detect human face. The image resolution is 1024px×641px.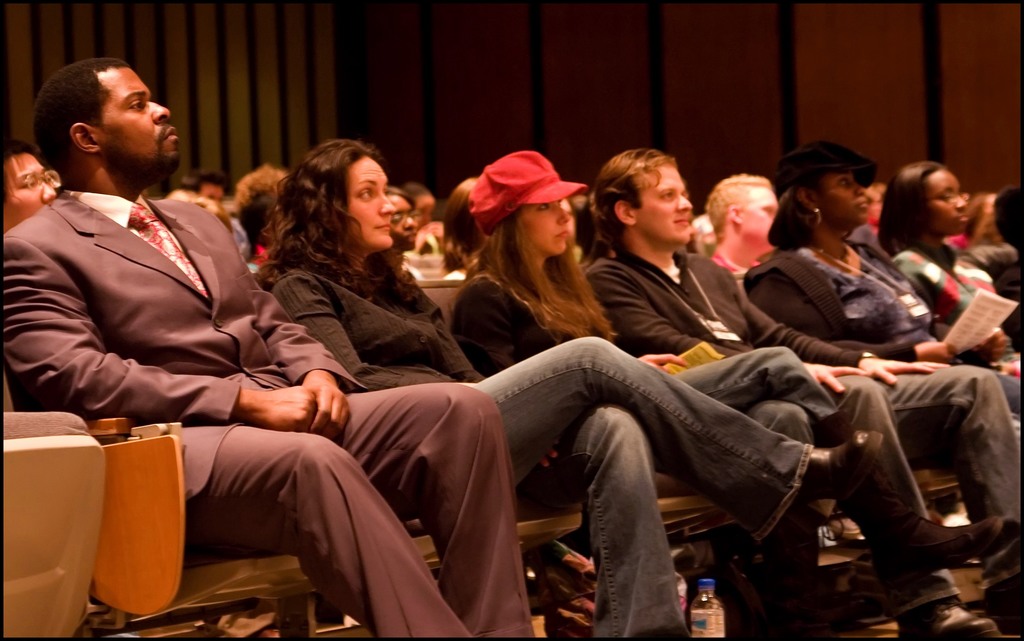
crop(740, 188, 776, 252).
